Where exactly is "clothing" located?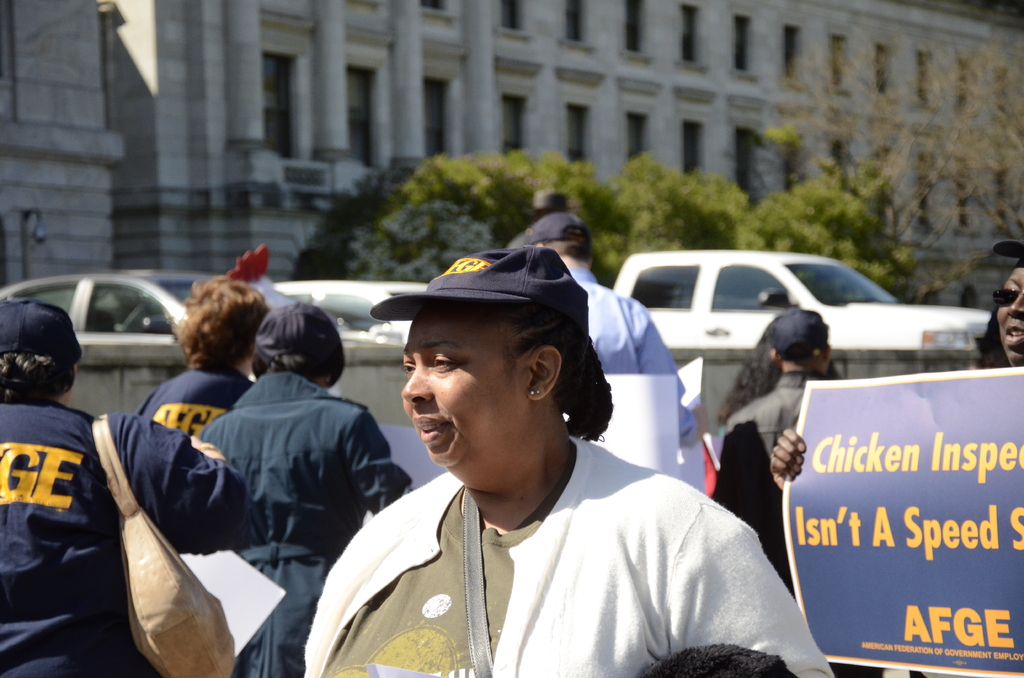
Its bounding box is 582:266:696:447.
